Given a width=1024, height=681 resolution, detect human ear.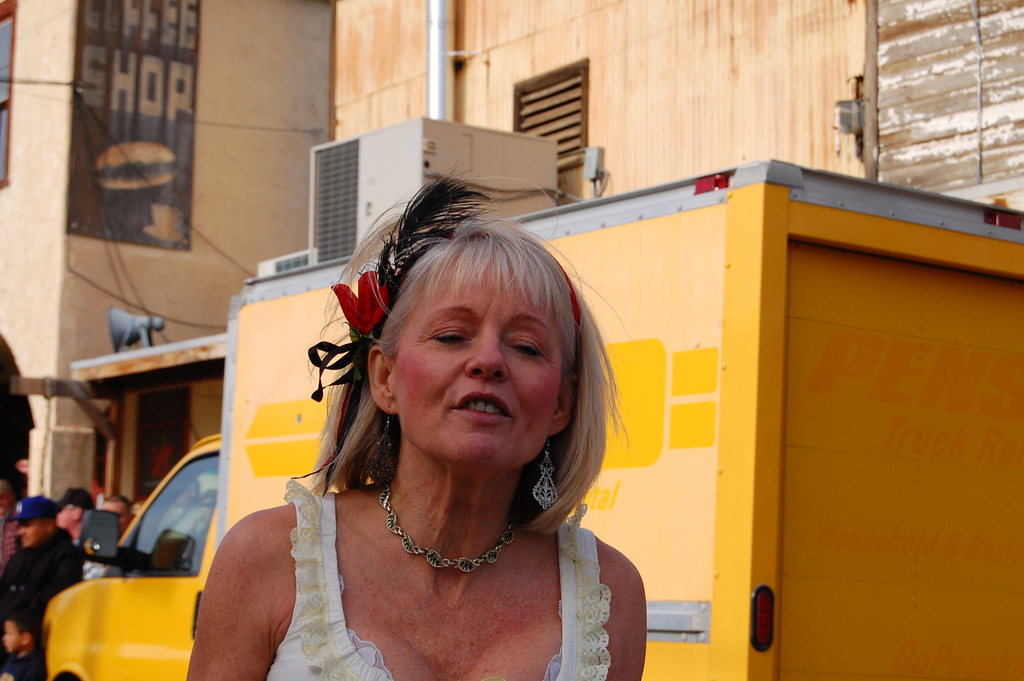
rect(364, 346, 397, 414).
